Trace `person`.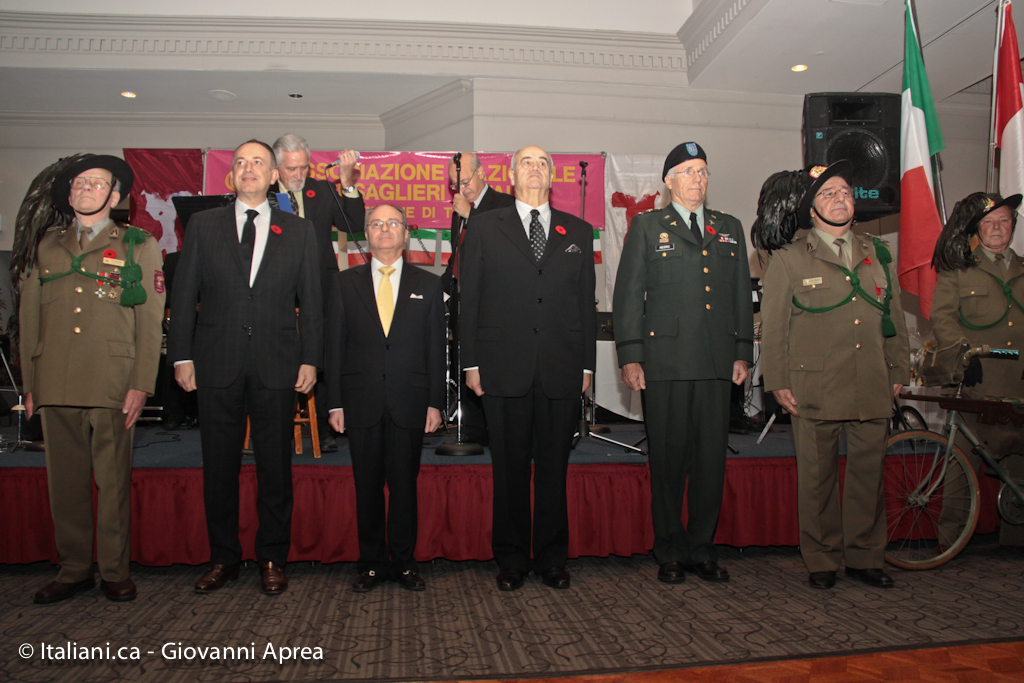
Traced to detection(430, 149, 519, 453).
